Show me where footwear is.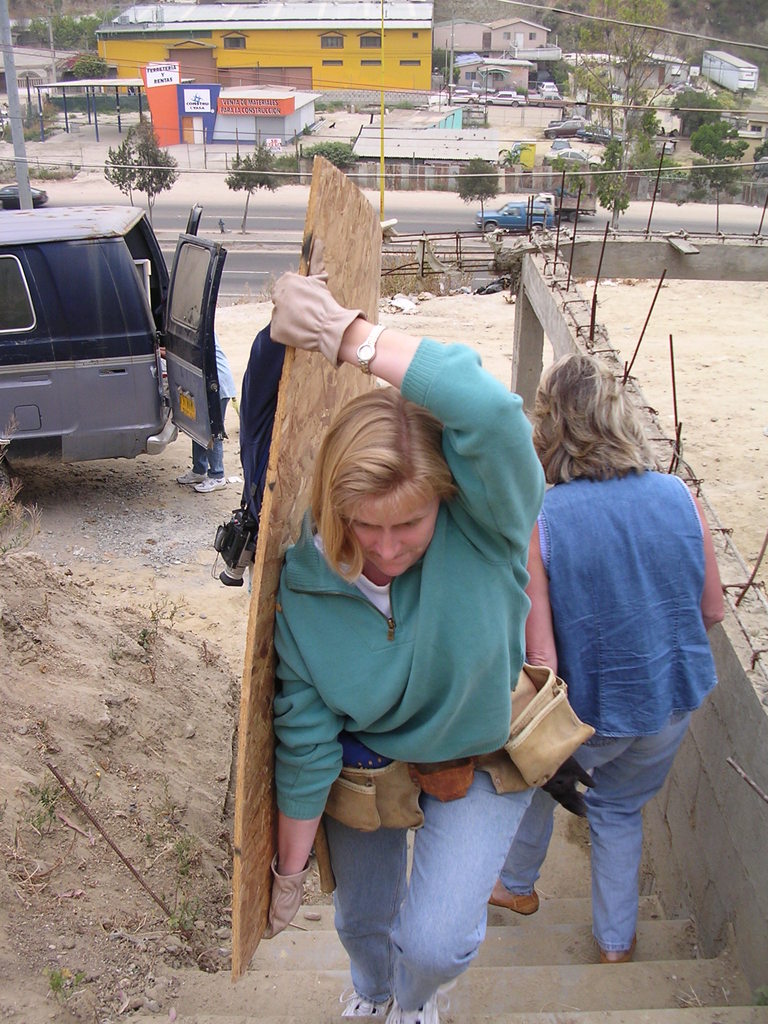
footwear is at <region>193, 476, 228, 492</region>.
